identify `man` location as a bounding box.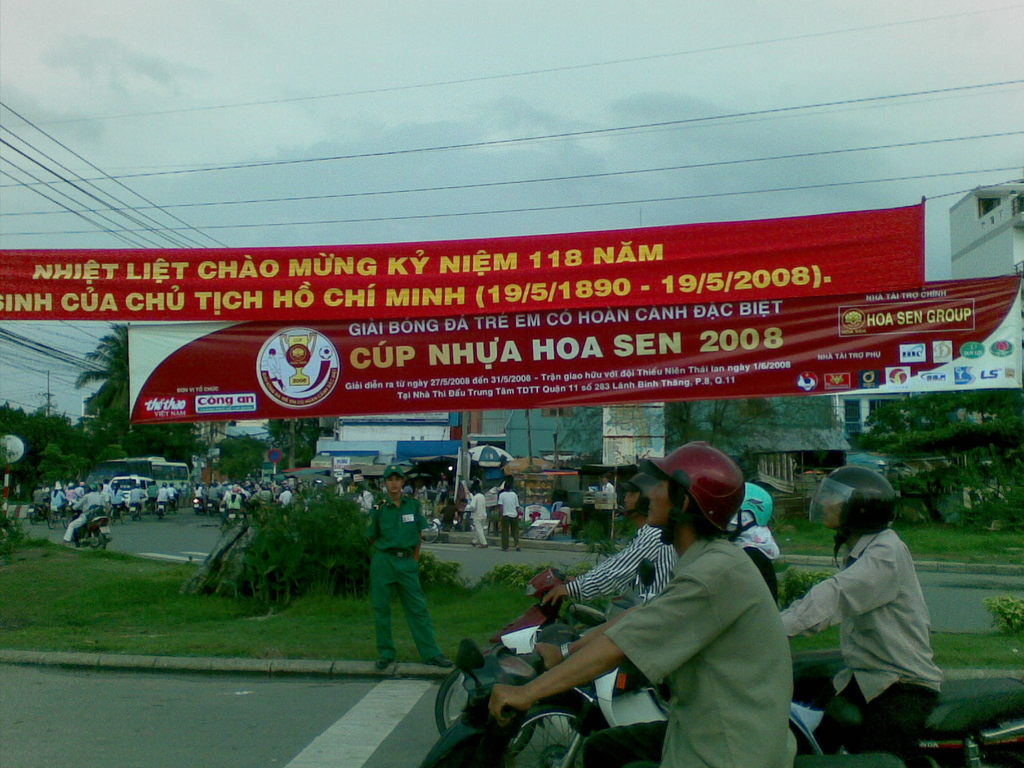
x1=541, y1=474, x2=678, y2=643.
